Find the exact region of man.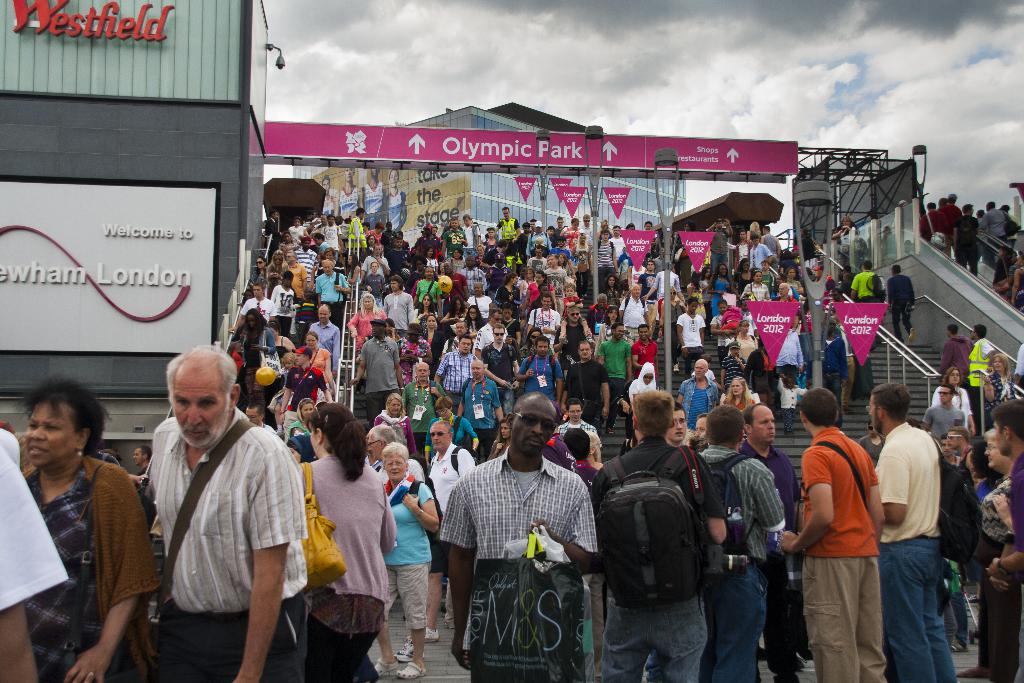
Exact region: pyautogui.locateOnScreen(310, 301, 340, 379).
